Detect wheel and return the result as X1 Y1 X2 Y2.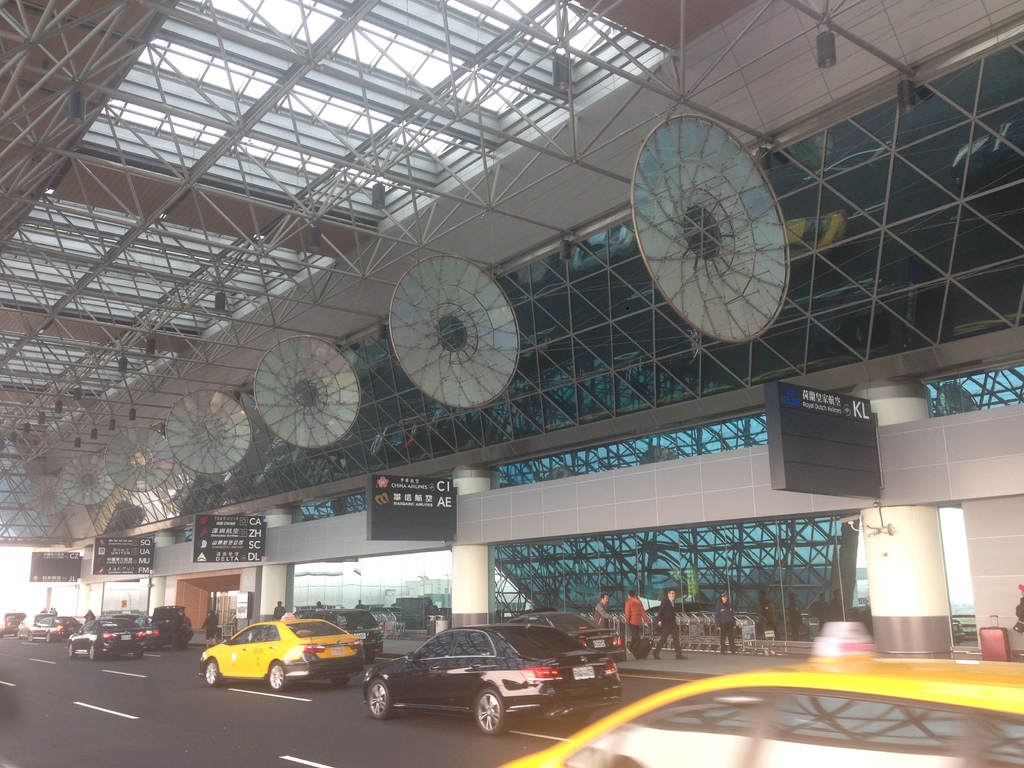
476 689 505 735.
